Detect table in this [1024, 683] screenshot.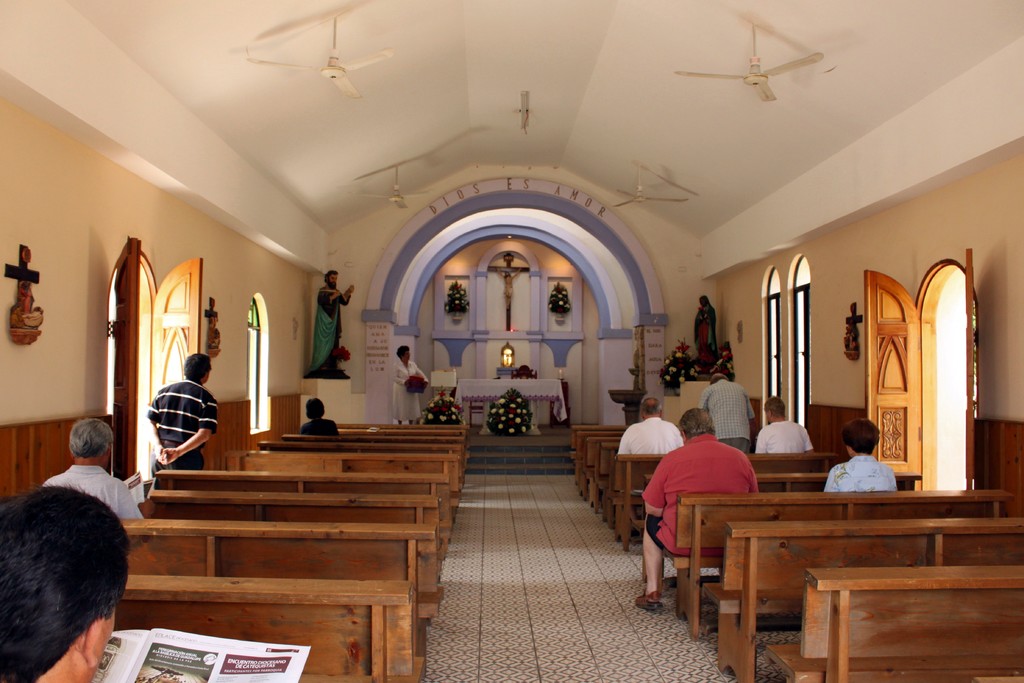
Detection: 152/465/444/501.
